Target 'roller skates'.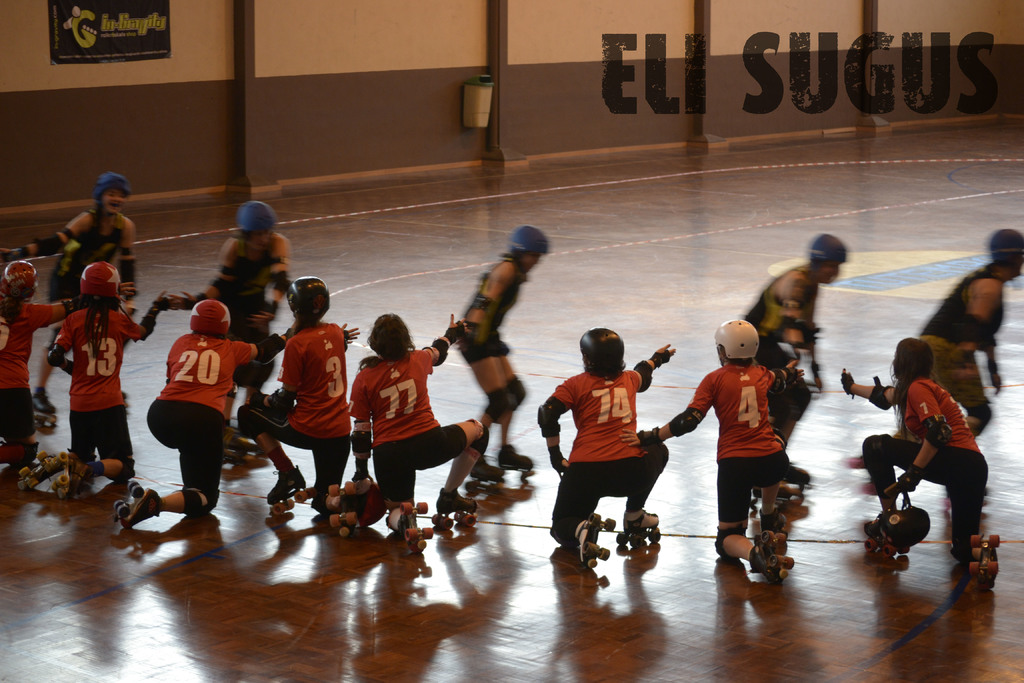
Target region: bbox(470, 454, 504, 483).
